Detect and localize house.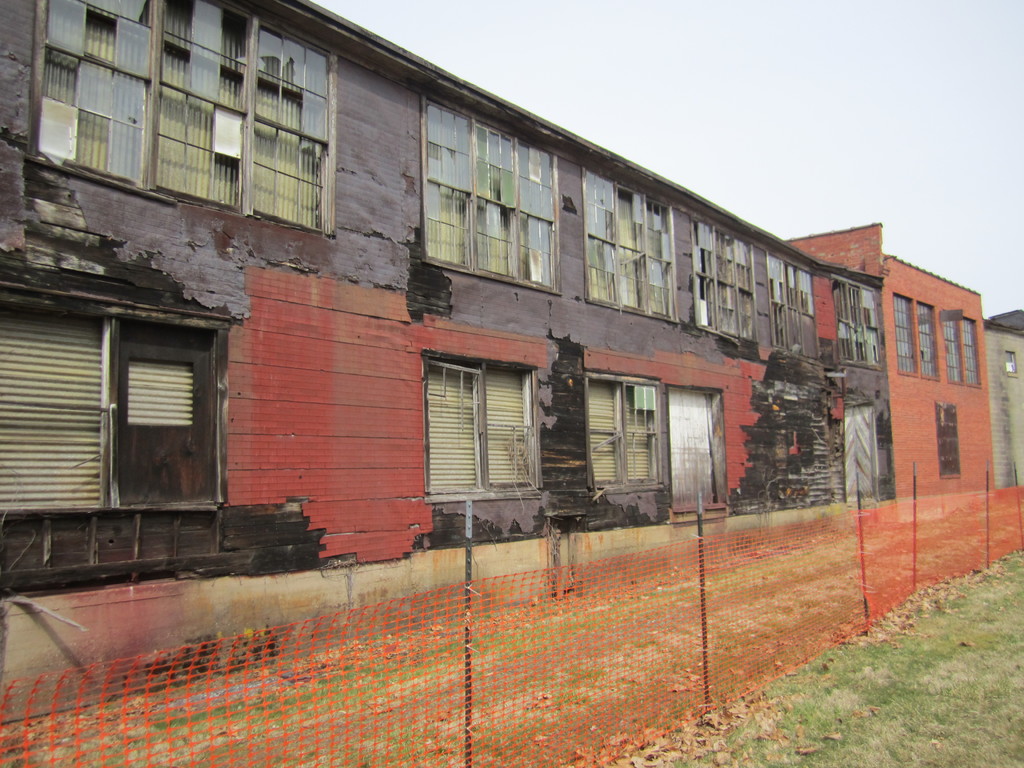
Localized at rect(829, 266, 892, 507).
